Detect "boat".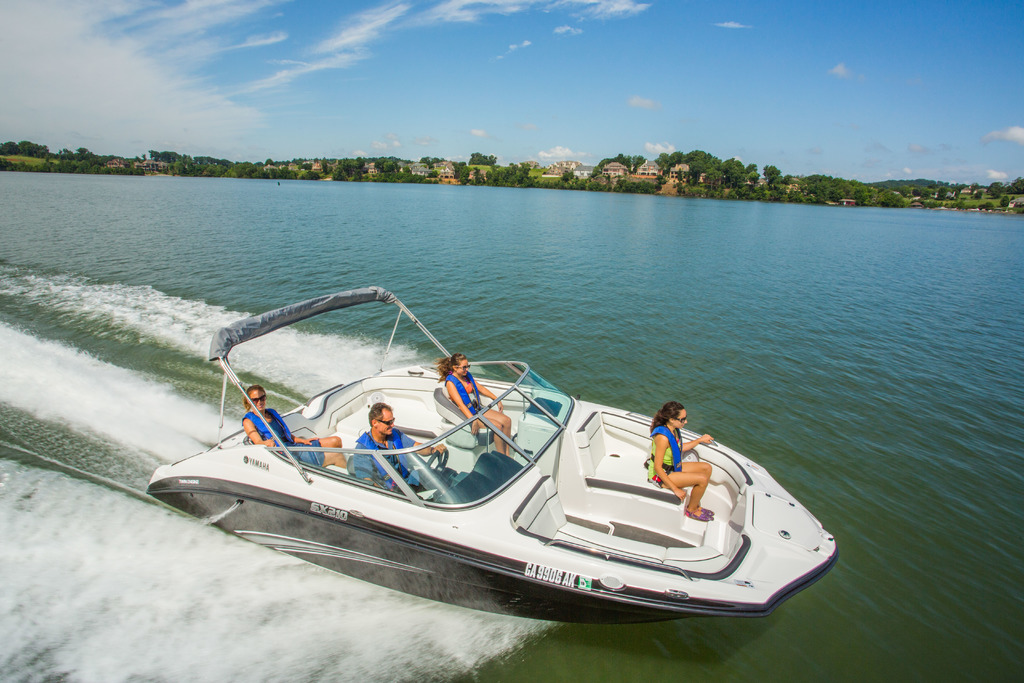
Detected at [left=132, top=304, right=841, bottom=626].
